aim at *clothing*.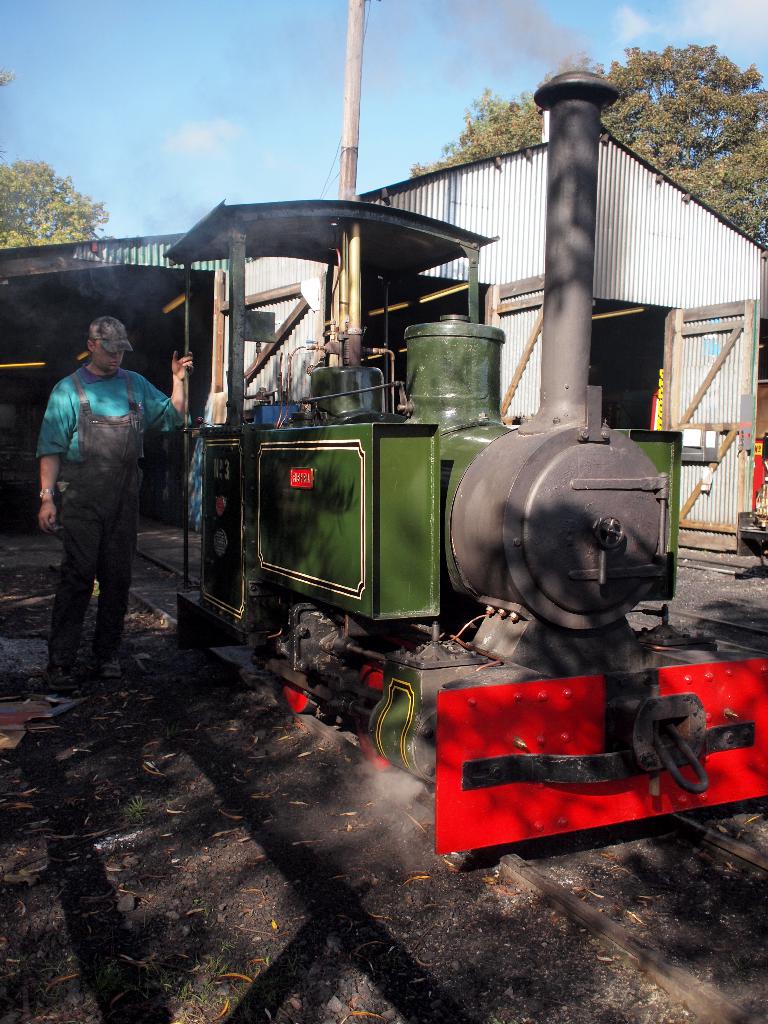
Aimed at {"left": 31, "top": 301, "right": 173, "bottom": 672}.
